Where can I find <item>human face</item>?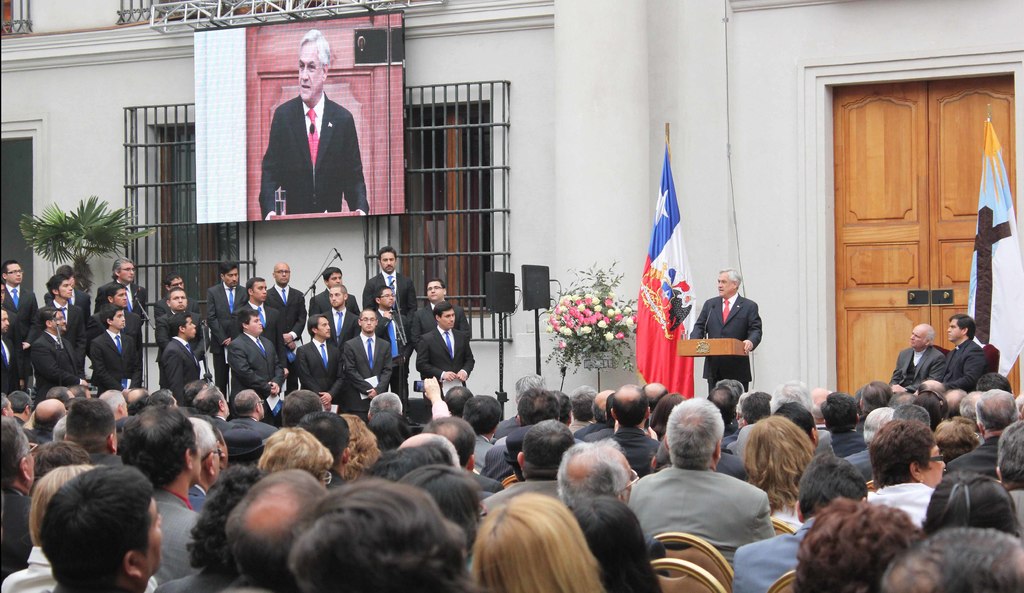
You can find it at 113, 311, 126, 329.
